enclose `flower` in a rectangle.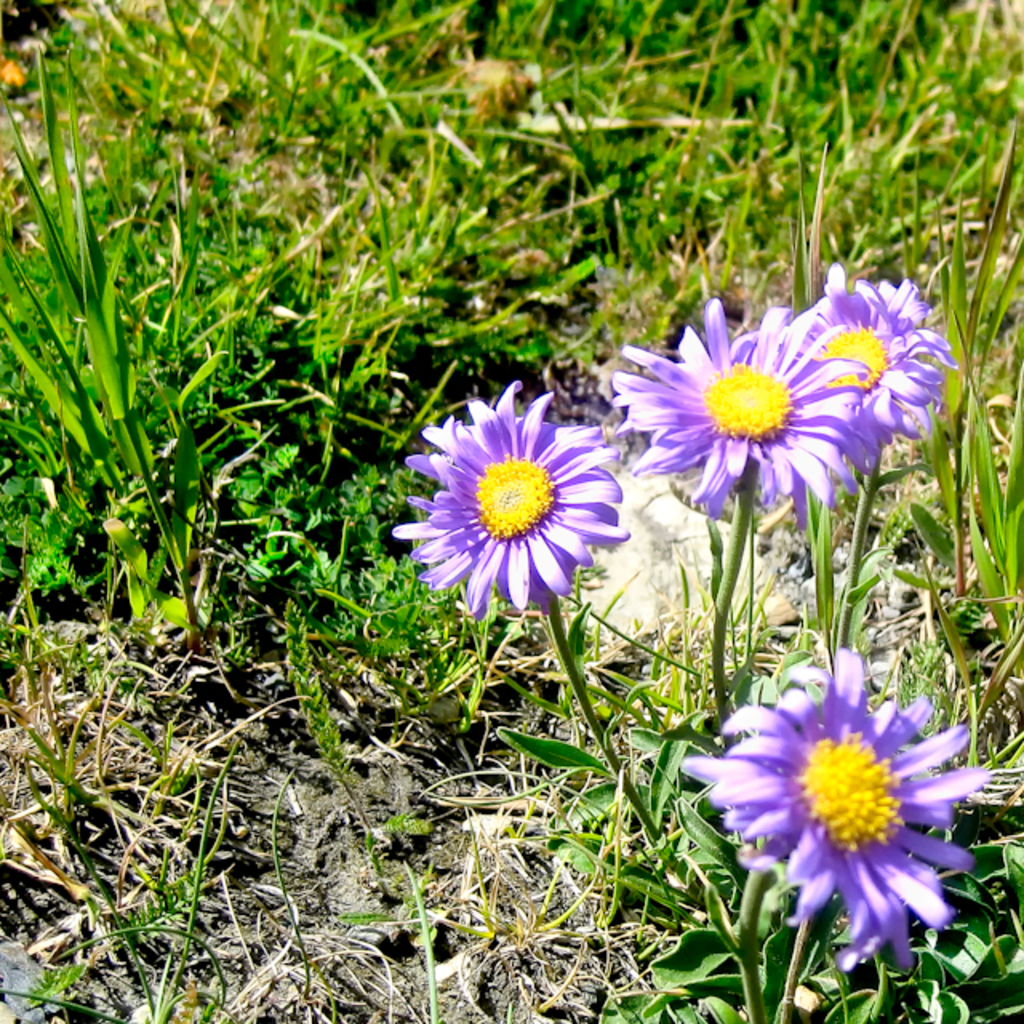
(x1=789, y1=264, x2=958, y2=480).
